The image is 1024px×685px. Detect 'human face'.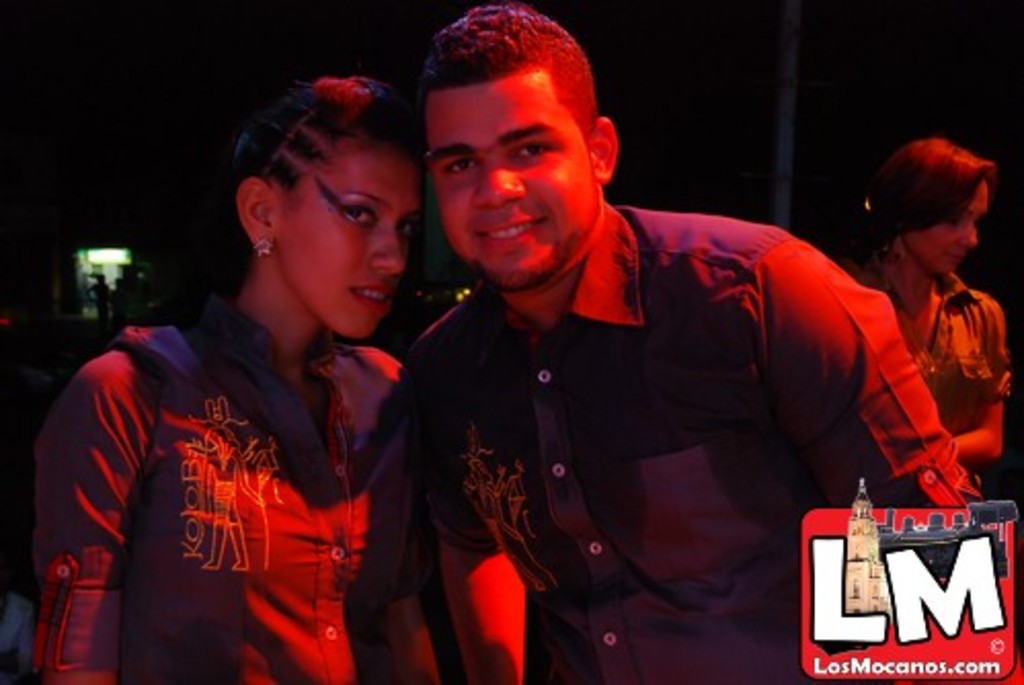
Detection: 909,183,987,275.
